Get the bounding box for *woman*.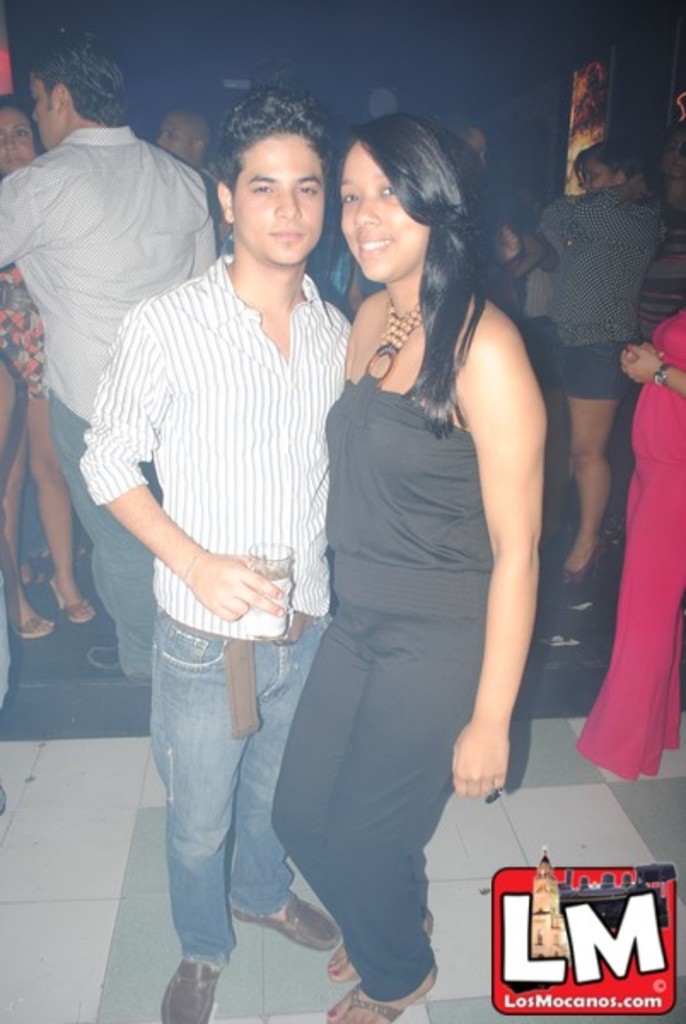
580, 300, 684, 795.
